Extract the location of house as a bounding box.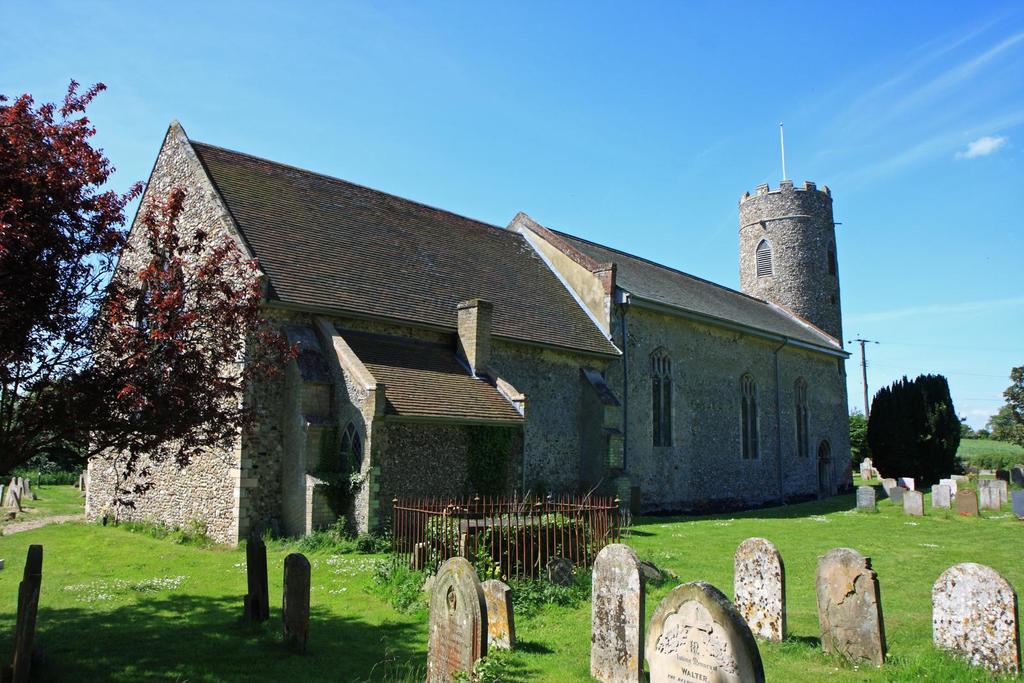
85,121,856,550.
